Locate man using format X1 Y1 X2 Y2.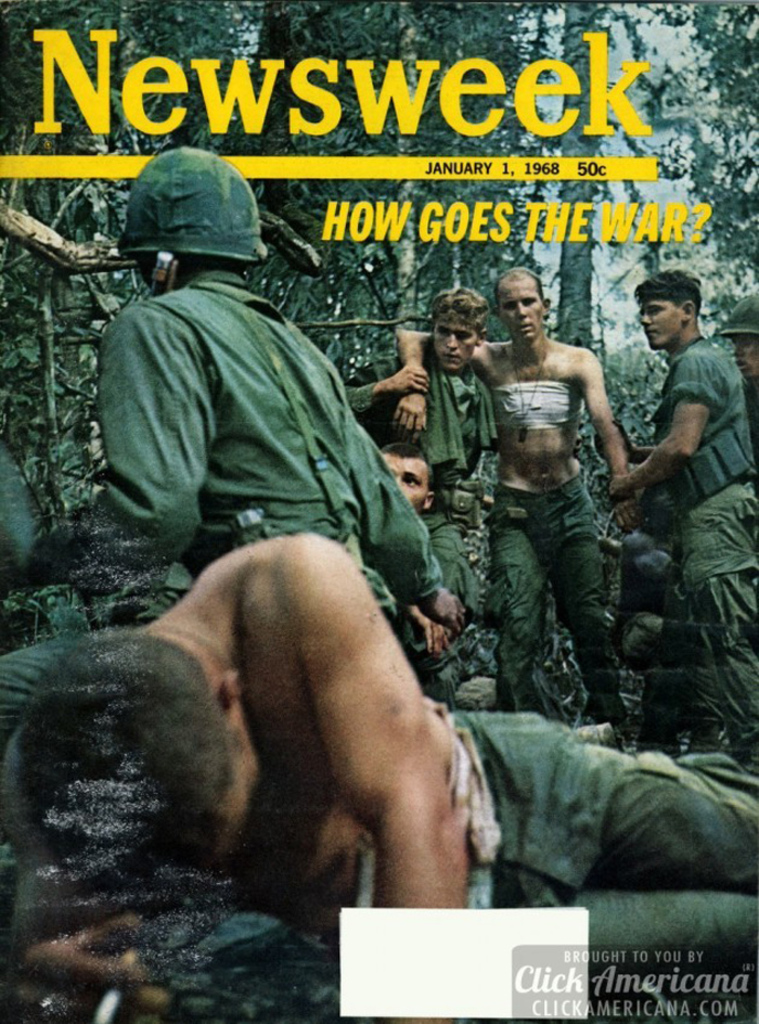
0 526 758 1023.
